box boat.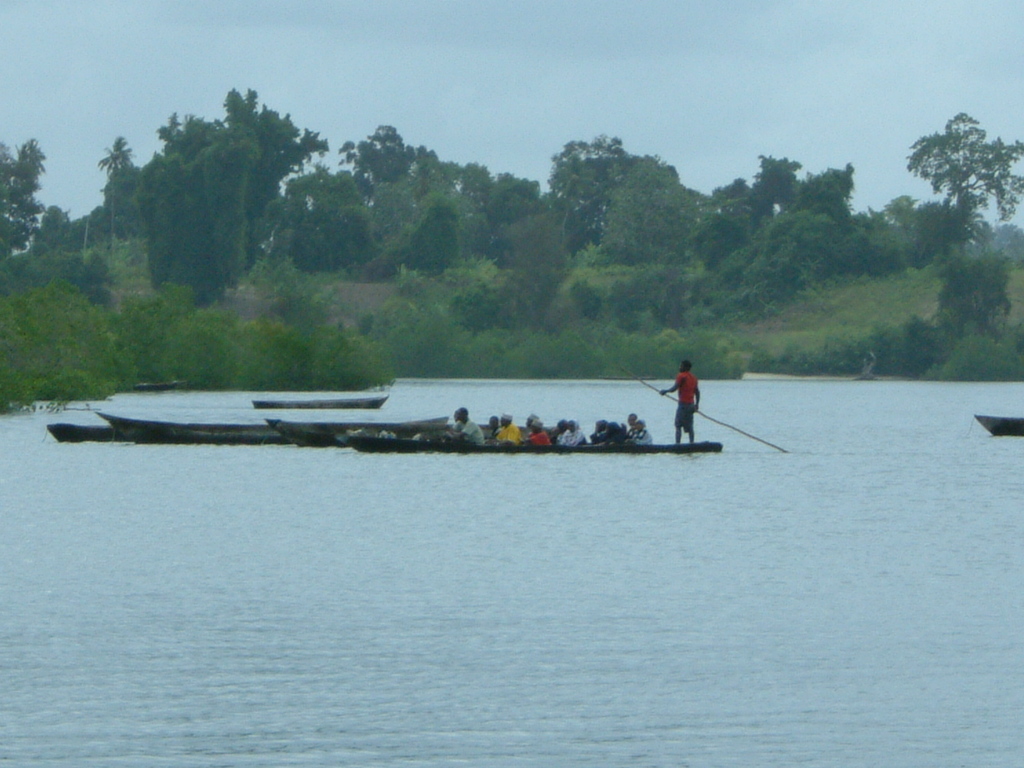
[x1=152, y1=356, x2=686, y2=457].
